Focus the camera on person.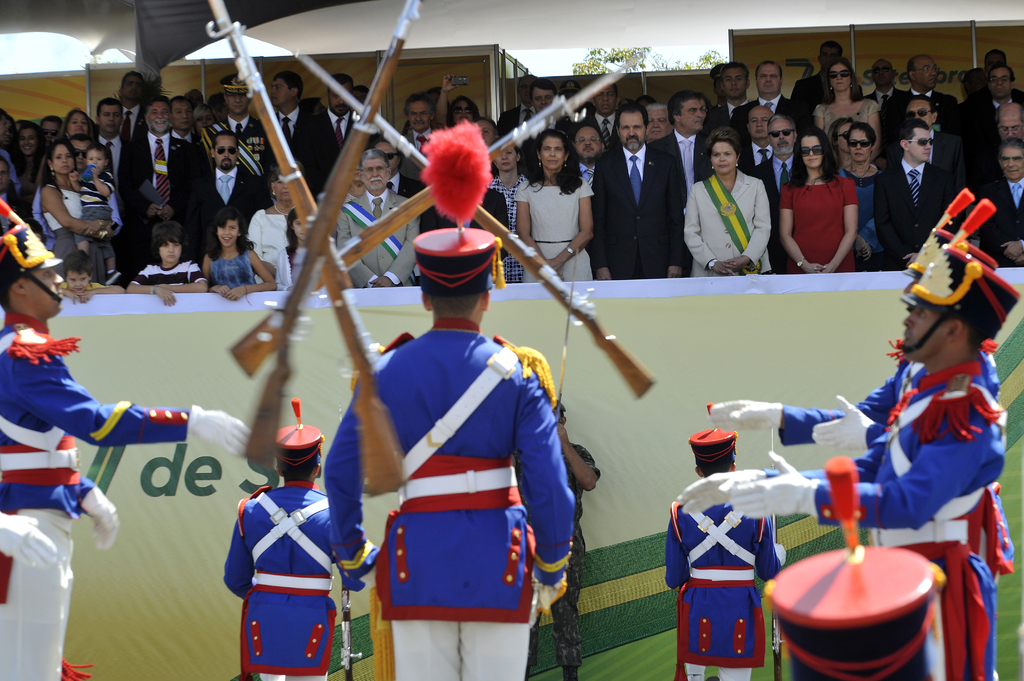
Focus region: left=518, top=382, right=605, bottom=680.
